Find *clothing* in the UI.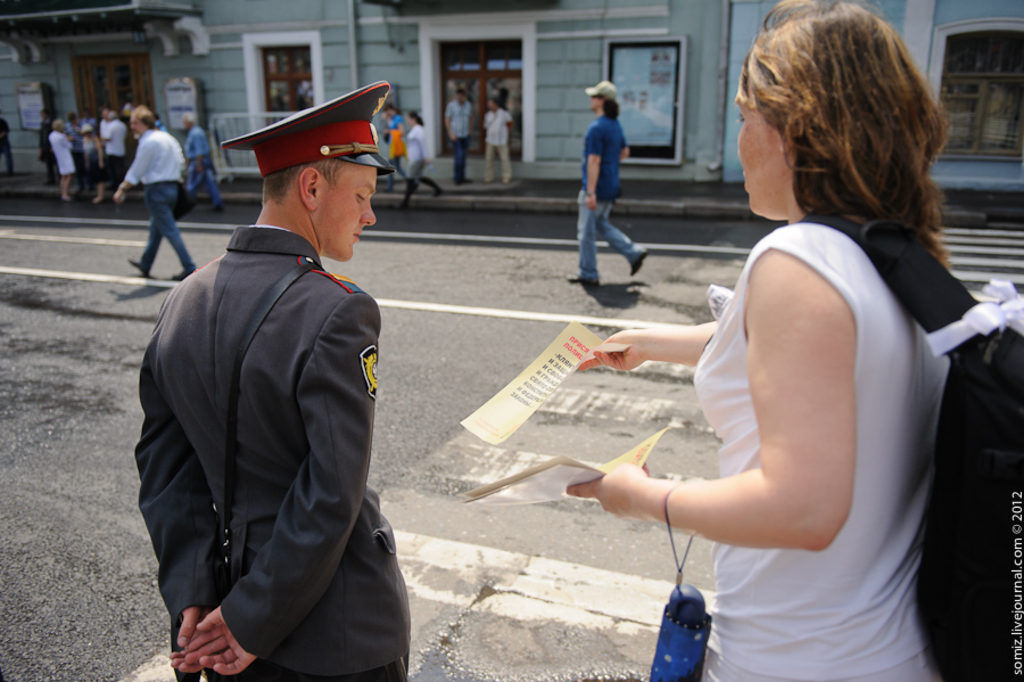
UI element at detection(480, 106, 514, 176).
